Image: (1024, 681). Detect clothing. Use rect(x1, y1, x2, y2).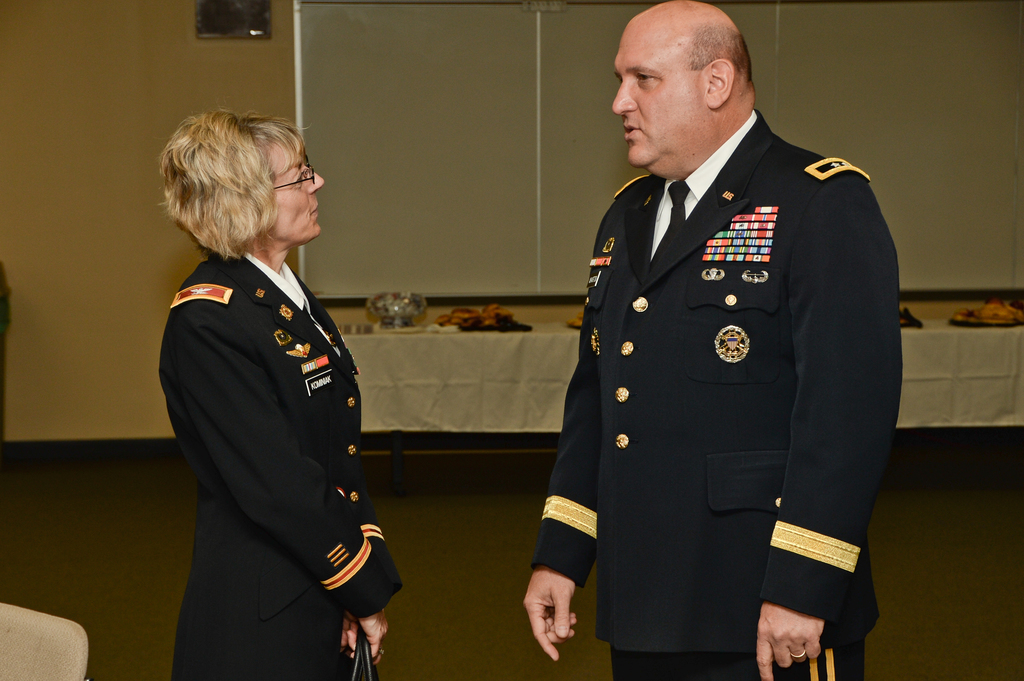
rect(538, 112, 910, 680).
